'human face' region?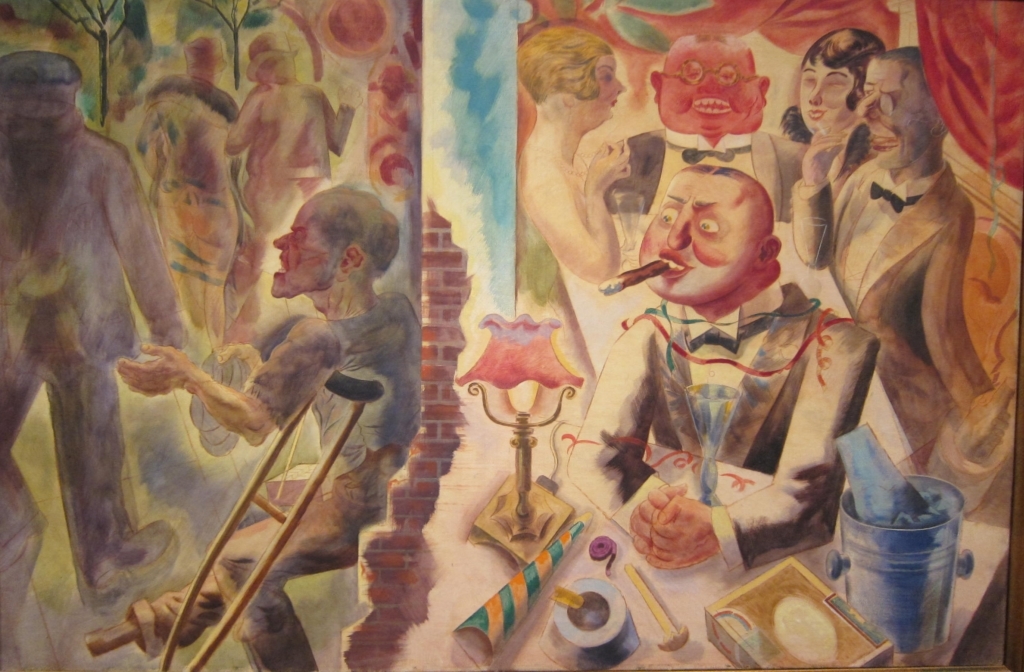
bbox=[658, 40, 759, 135]
